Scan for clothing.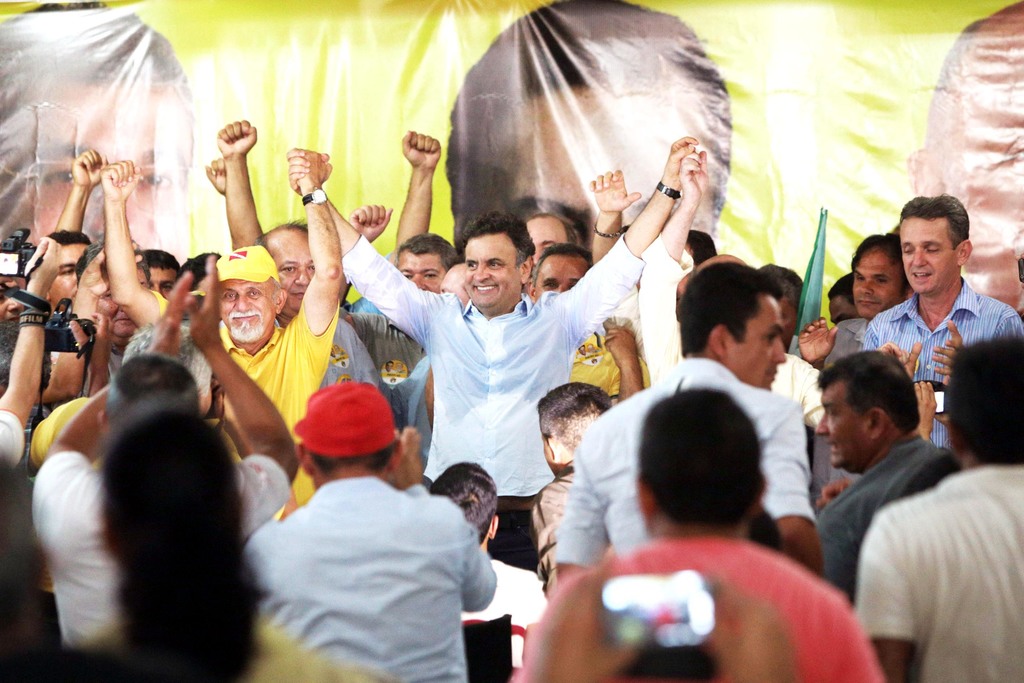
Scan result: {"x1": 35, "y1": 448, "x2": 141, "y2": 650}.
